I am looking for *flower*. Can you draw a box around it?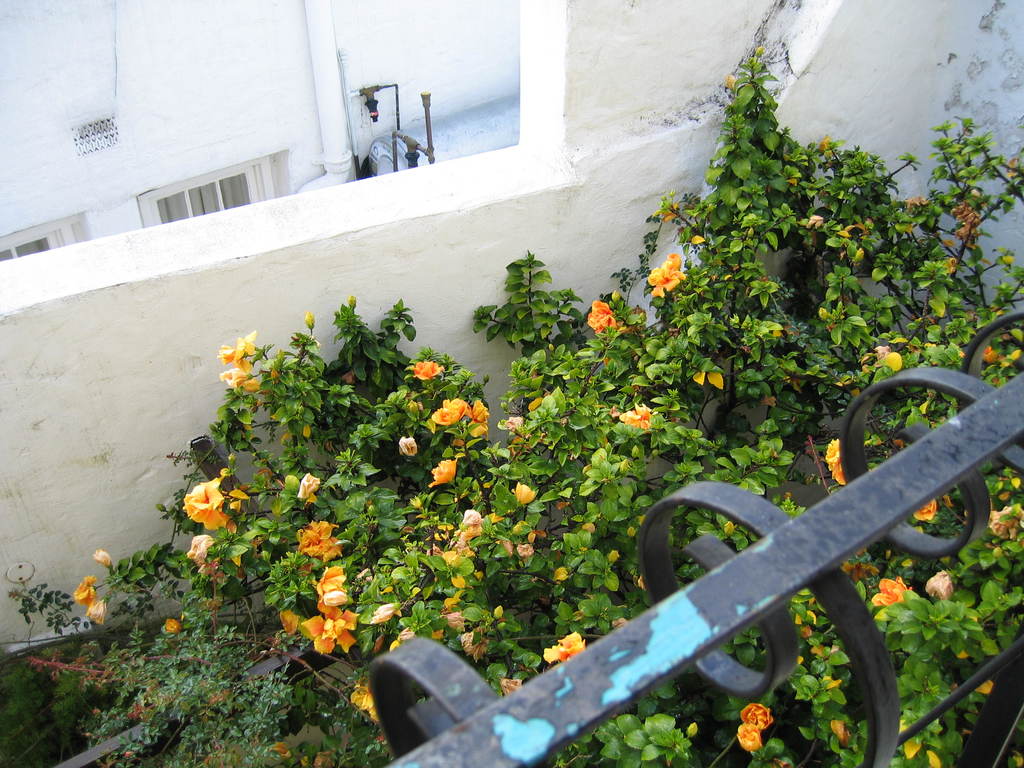
Sure, the bounding box is [512, 540, 536, 559].
